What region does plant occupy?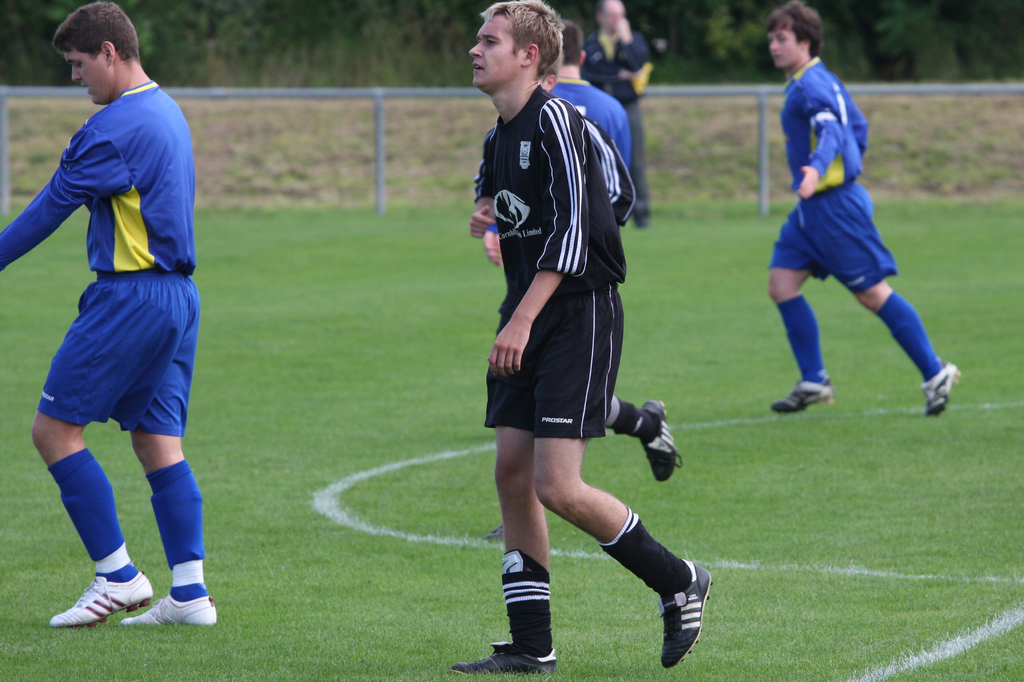
x1=1, y1=0, x2=1023, y2=88.
